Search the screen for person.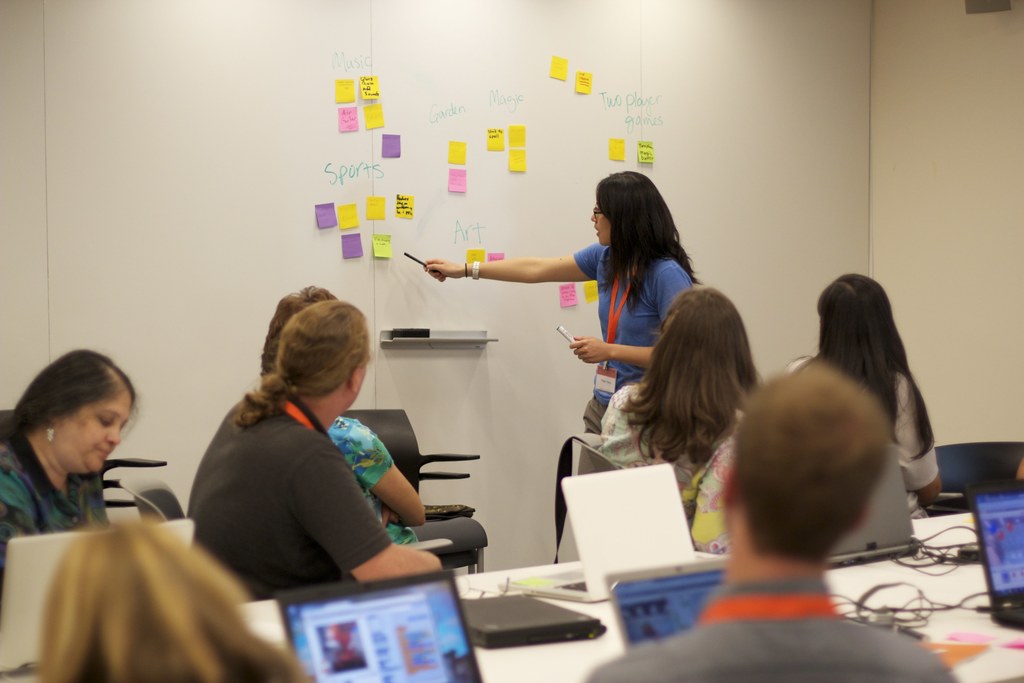
Found at 253/286/426/548.
